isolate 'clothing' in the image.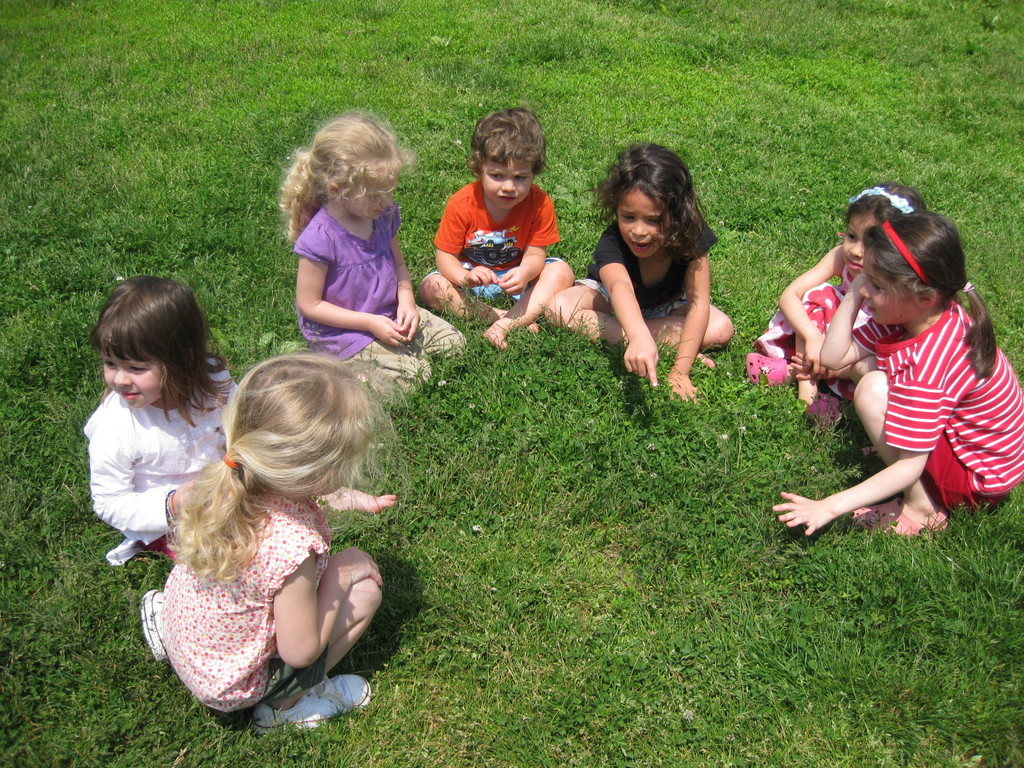
Isolated region: 353,294,468,394.
